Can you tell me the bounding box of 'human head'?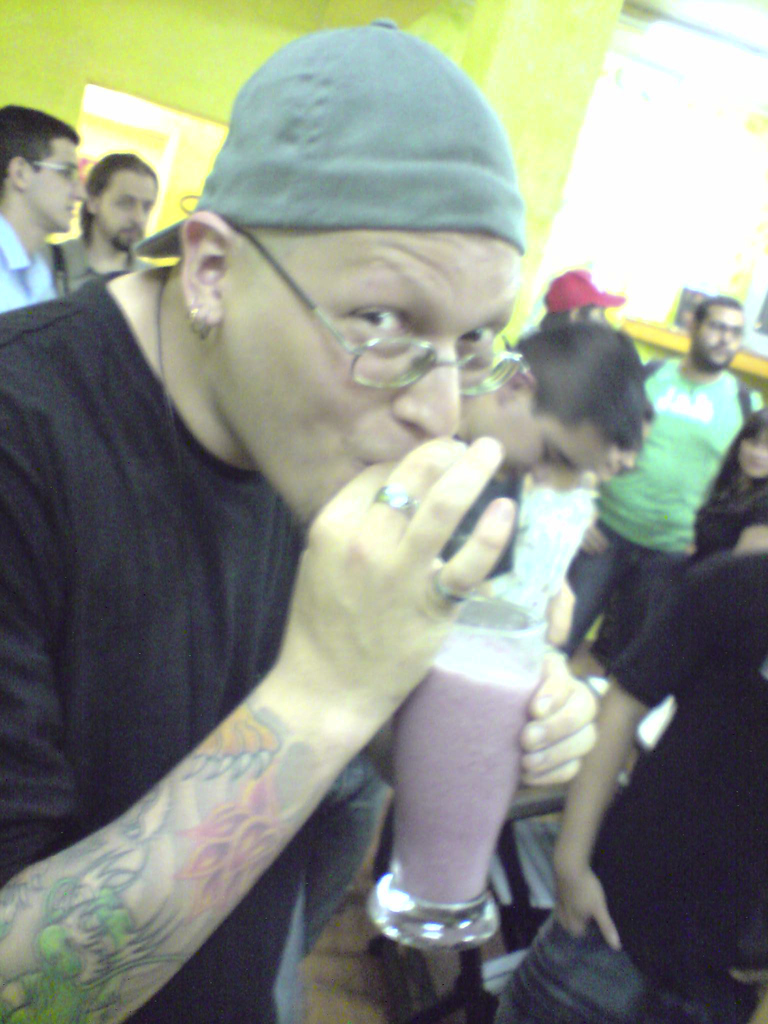
bbox=(0, 102, 84, 228).
